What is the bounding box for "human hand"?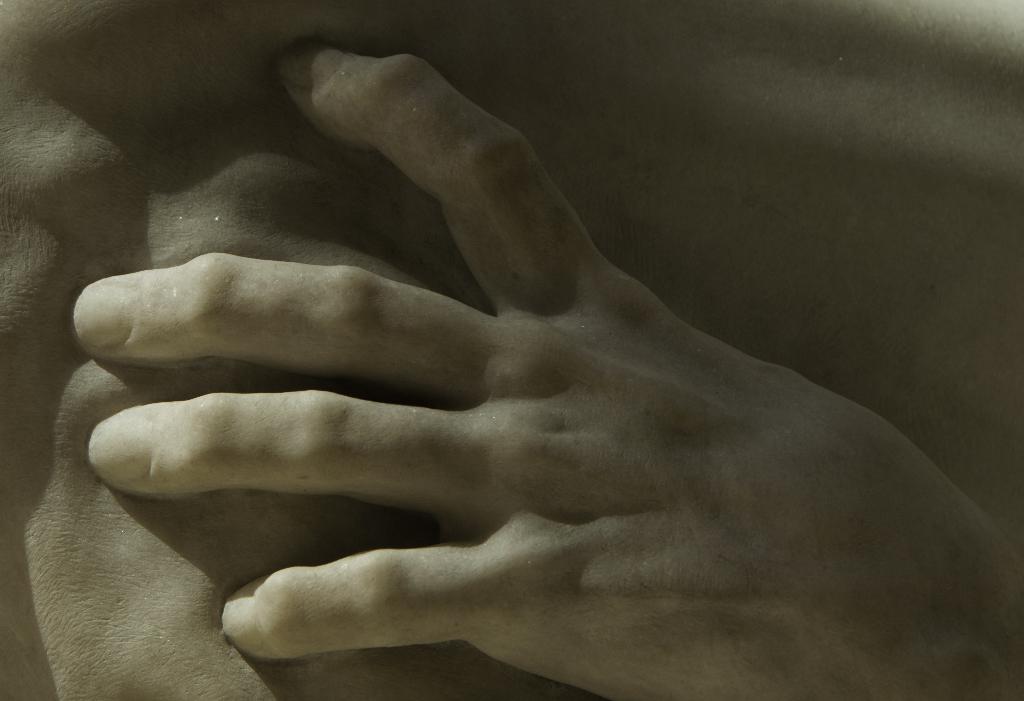
{"x1": 61, "y1": 41, "x2": 1023, "y2": 700}.
